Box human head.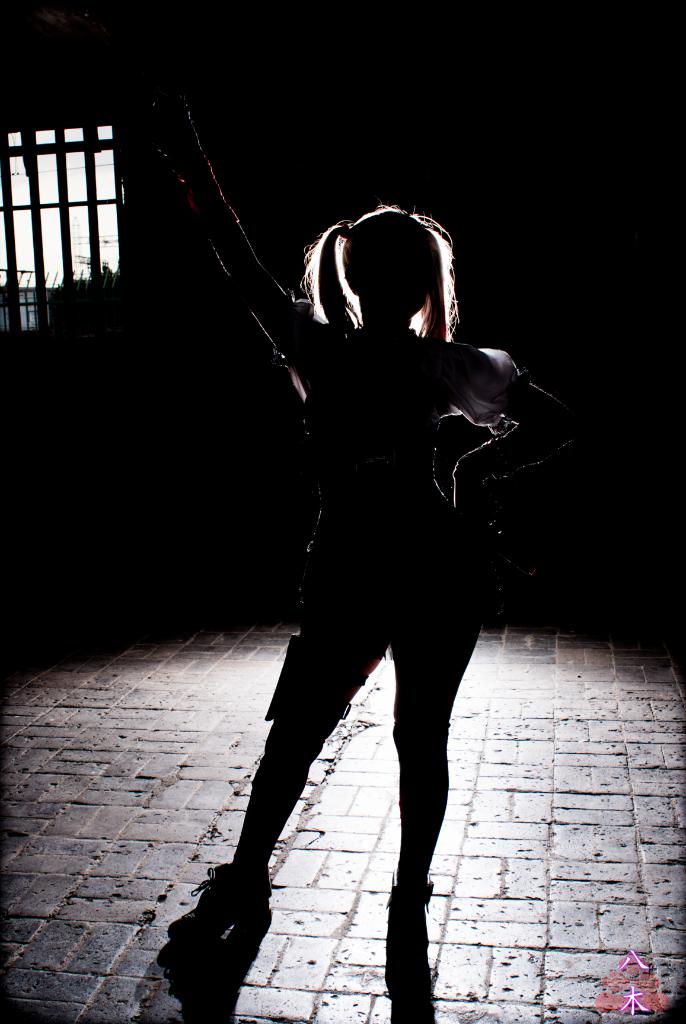
(x1=291, y1=198, x2=477, y2=348).
